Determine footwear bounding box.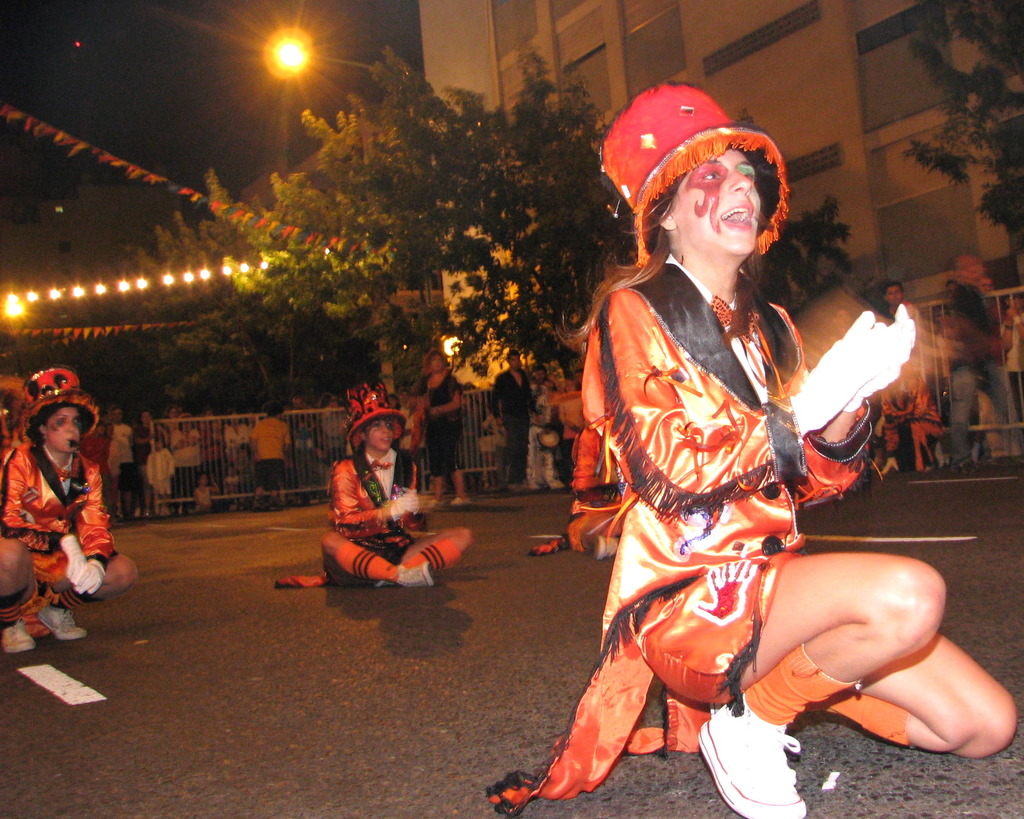
Determined: 690:697:810:818.
